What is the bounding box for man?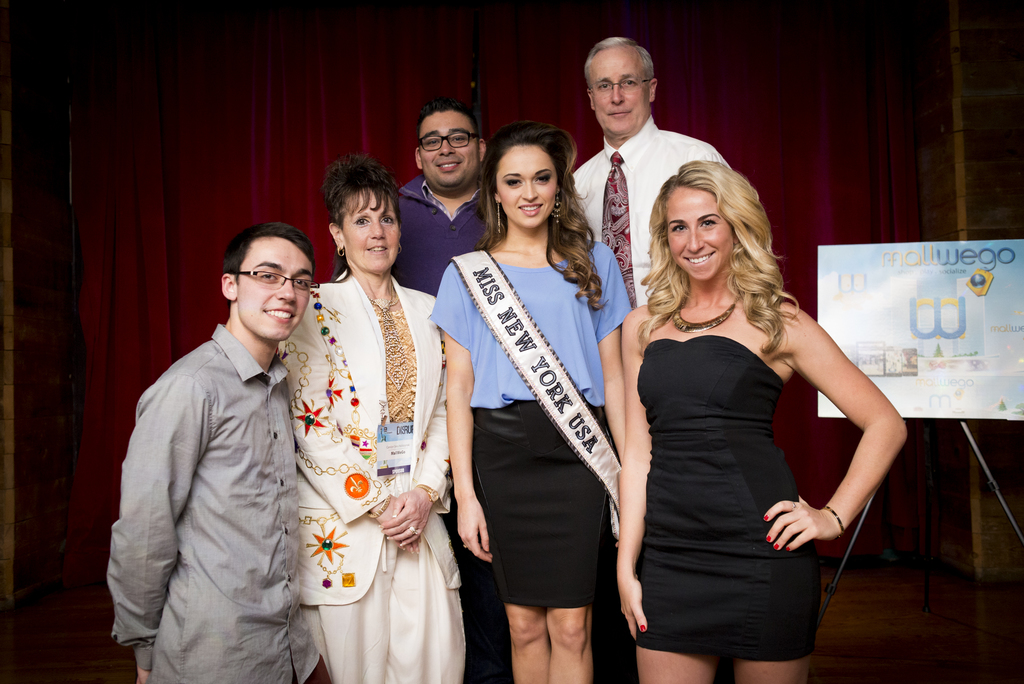
l=568, t=35, r=732, b=307.
